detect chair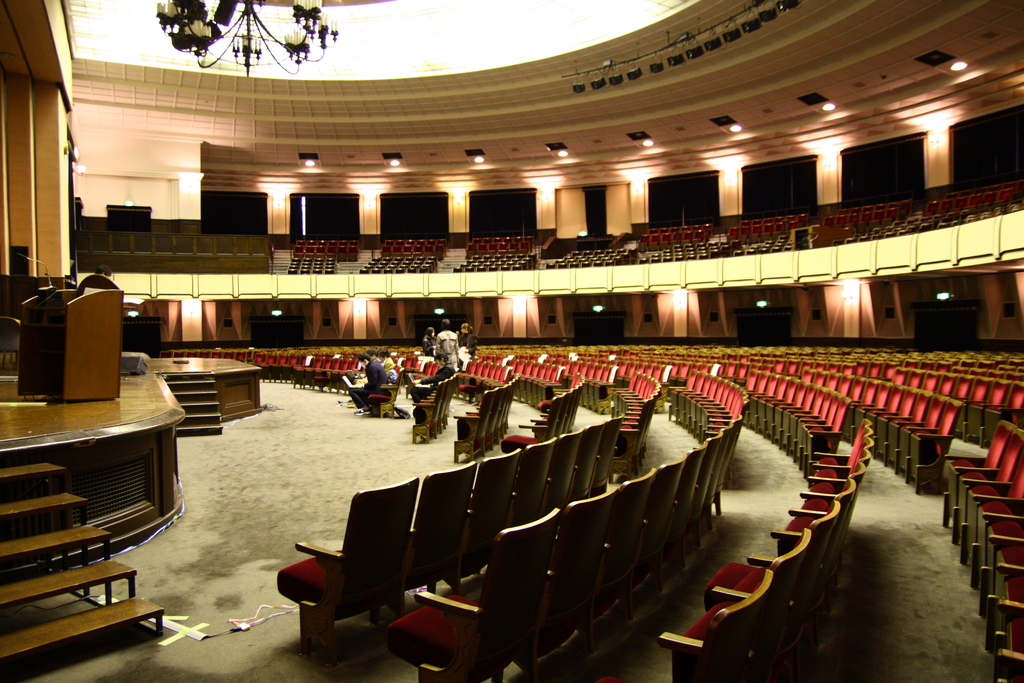
[602, 409, 627, 496]
